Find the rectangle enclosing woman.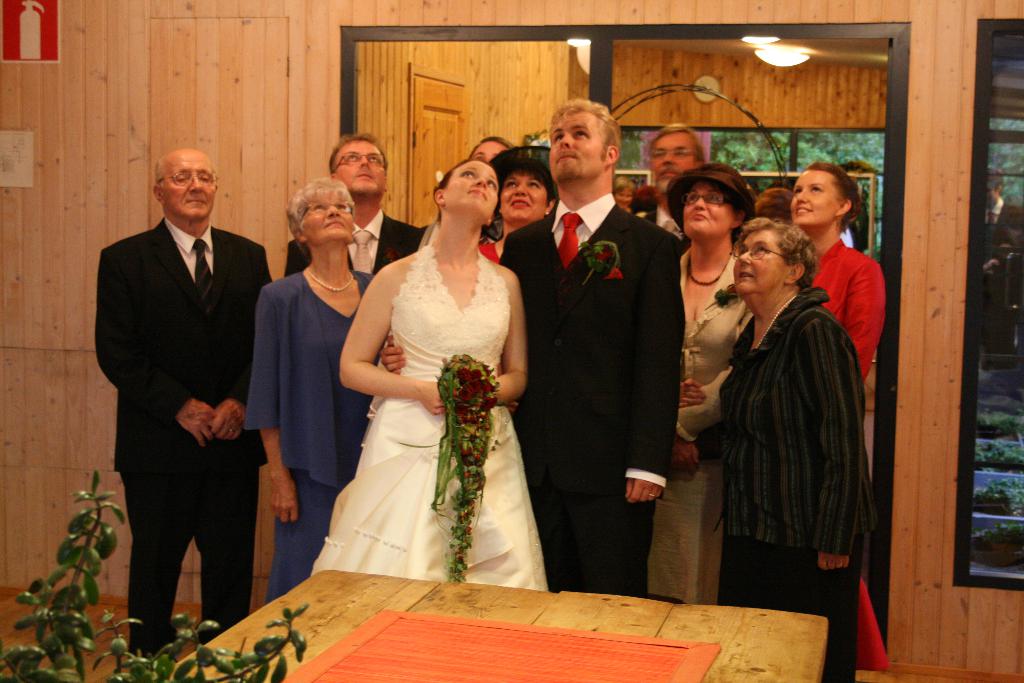
[301, 141, 550, 621].
